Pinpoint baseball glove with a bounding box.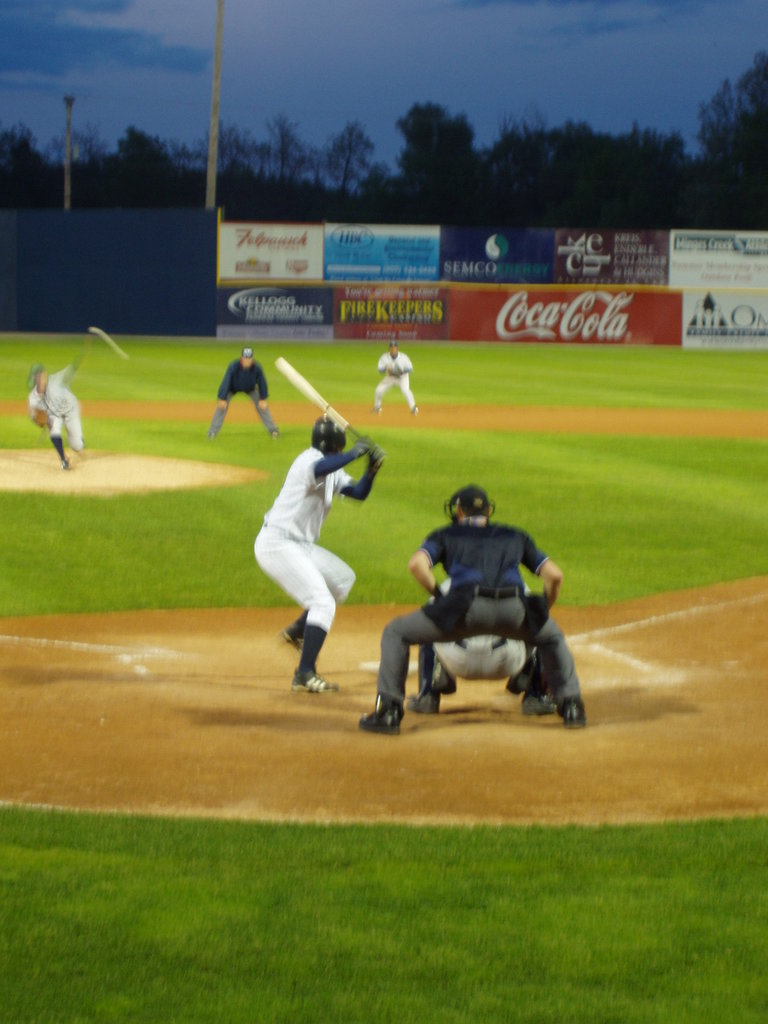
left=28, top=404, right=49, bottom=426.
